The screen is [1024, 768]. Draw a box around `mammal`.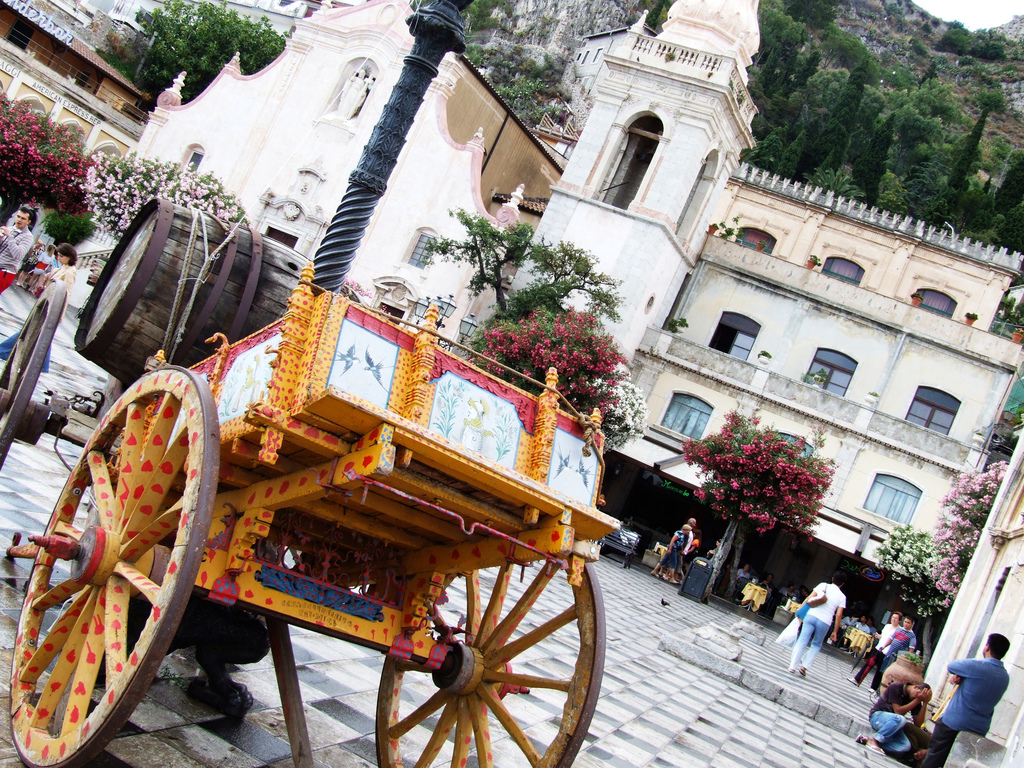
BBox(854, 613, 900, 689).
